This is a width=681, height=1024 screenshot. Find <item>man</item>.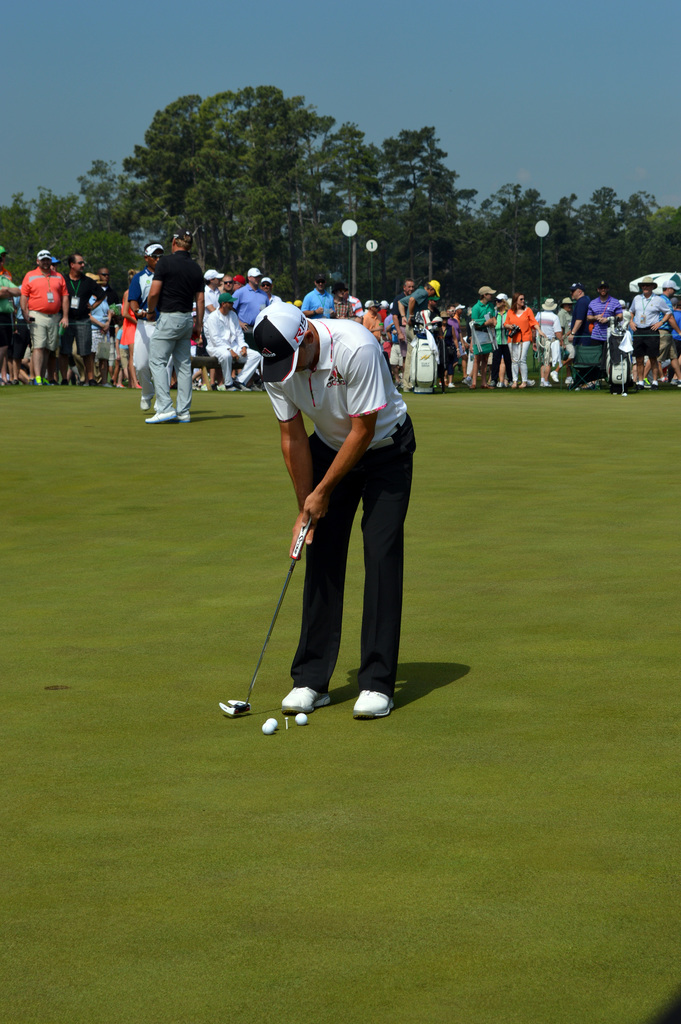
Bounding box: (144, 228, 202, 422).
